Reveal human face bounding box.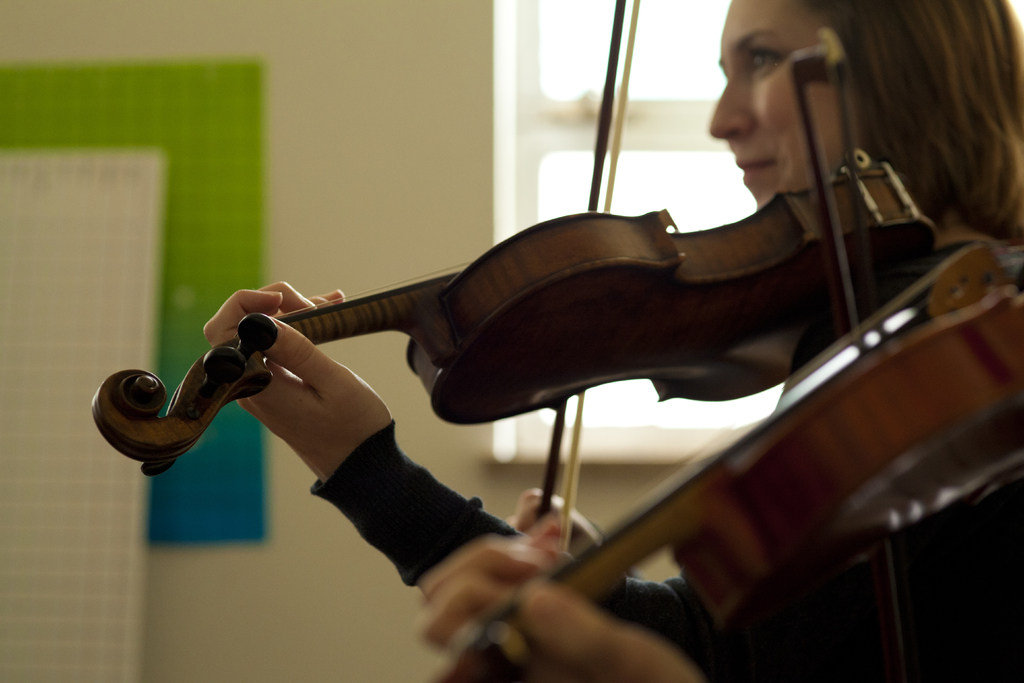
Revealed: Rect(708, 0, 859, 208).
